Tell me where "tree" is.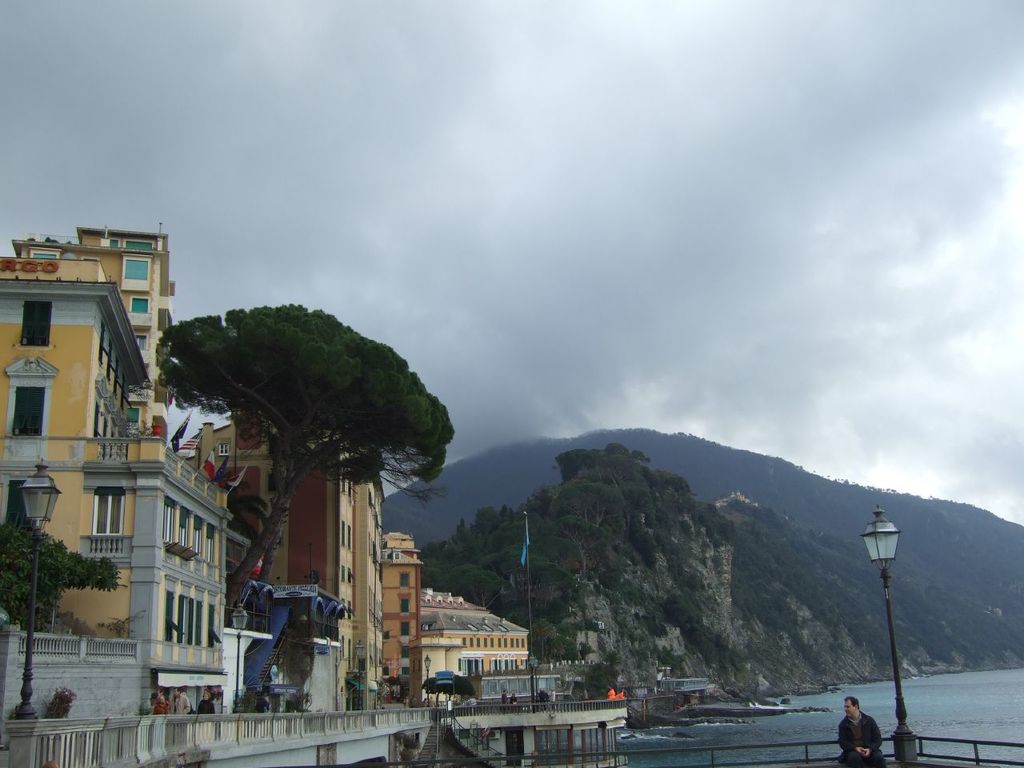
"tree" is at box(0, 508, 129, 622).
